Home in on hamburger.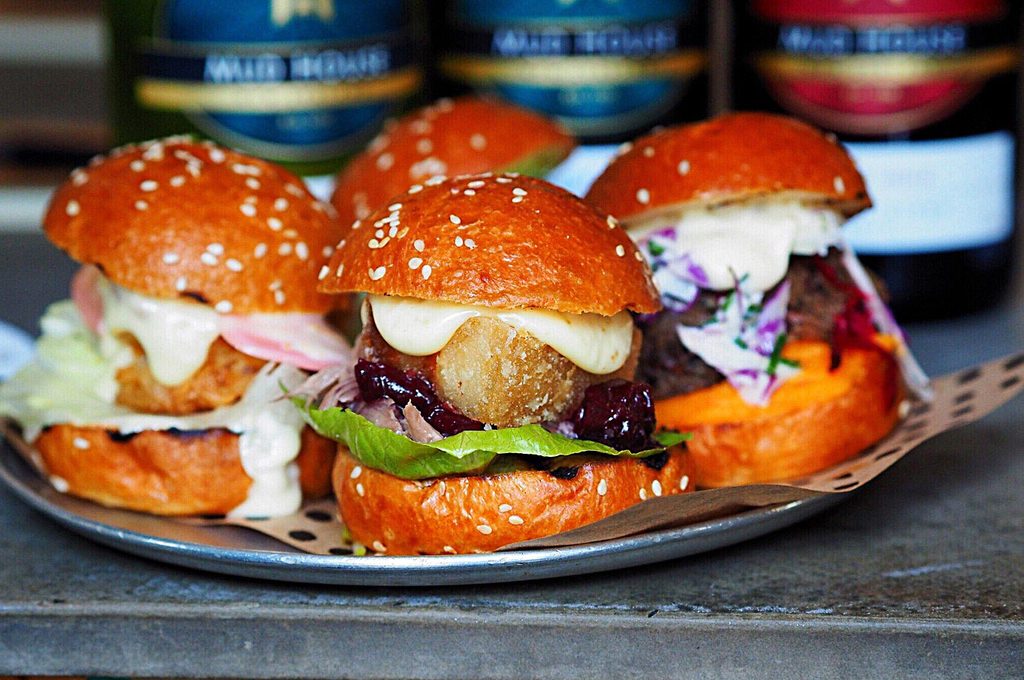
Homed in at {"x1": 584, "y1": 114, "x2": 908, "y2": 494}.
